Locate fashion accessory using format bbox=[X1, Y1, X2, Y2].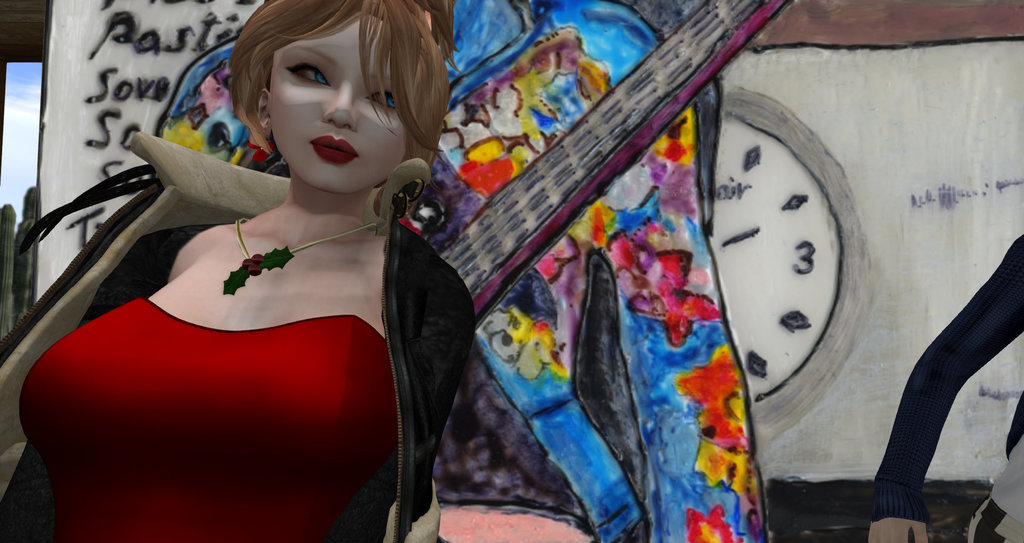
bbox=[222, 211, 378, 296].
